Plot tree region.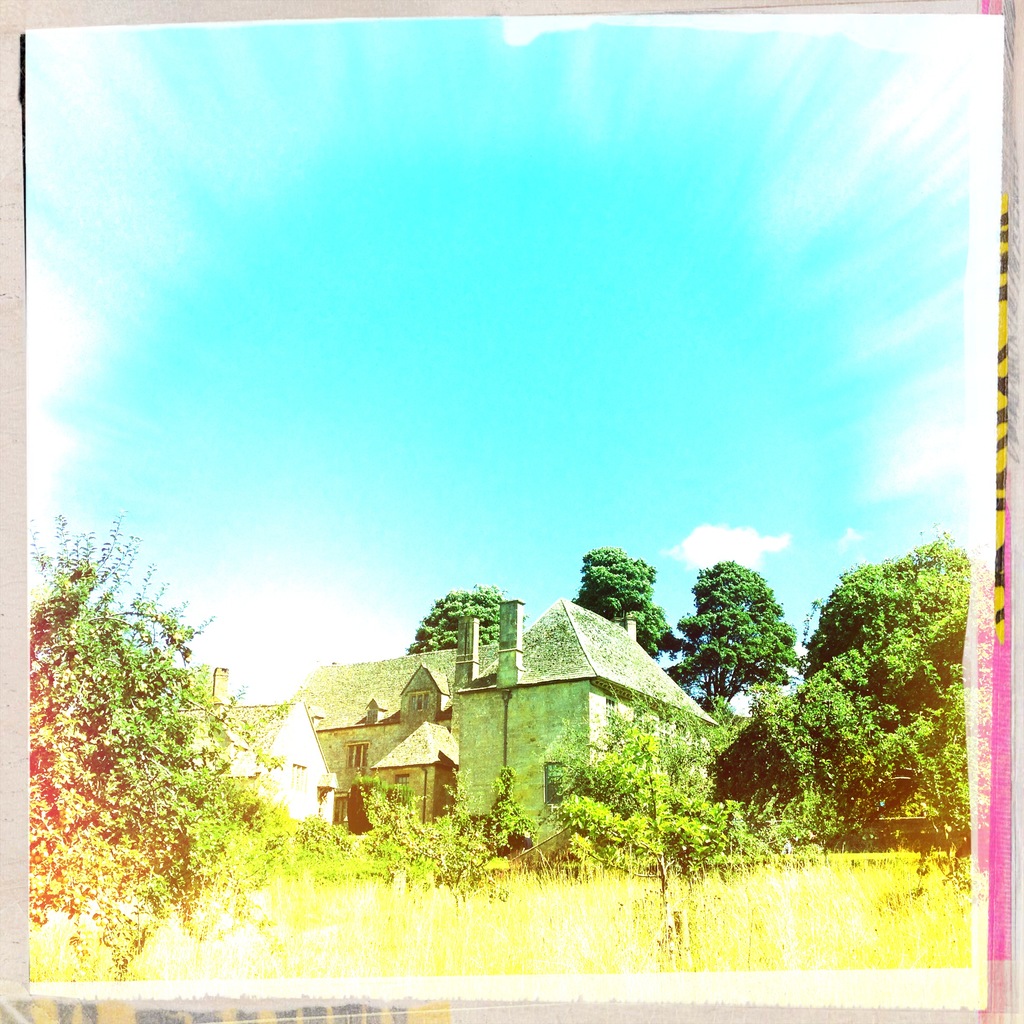
Plotted at box(764, 516, 965, 843).
